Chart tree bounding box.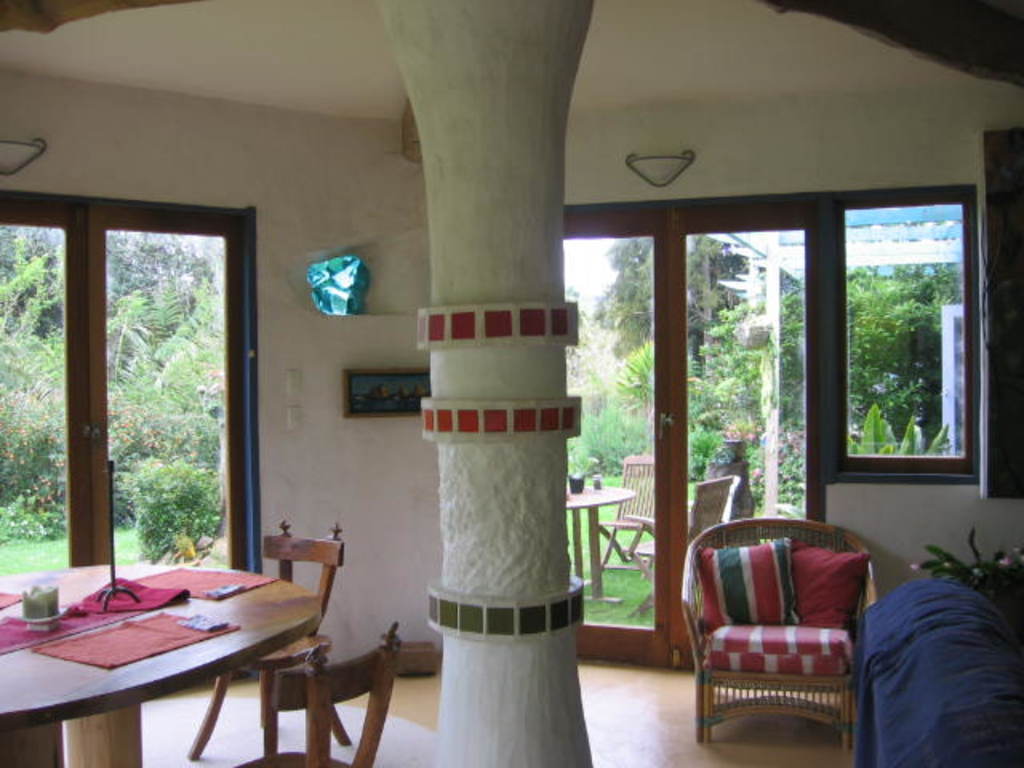
Charted: (x1=590, y1=224, x2=763, y2=462).
